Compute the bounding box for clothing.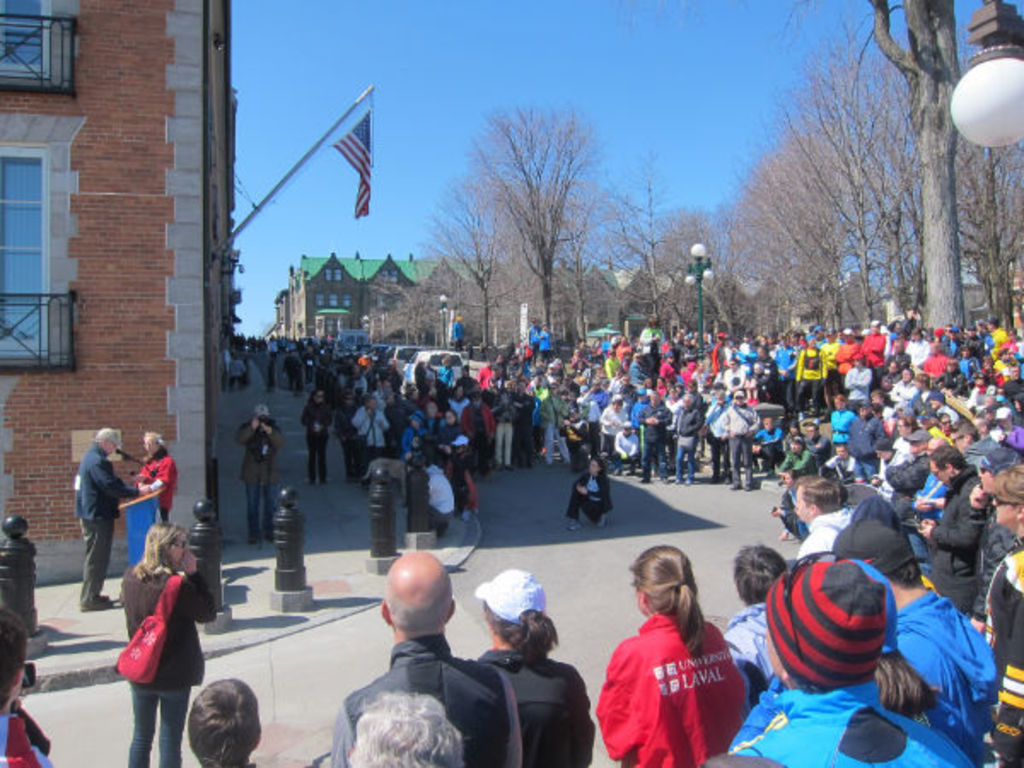
Rect(724, 596, 780, 689).
